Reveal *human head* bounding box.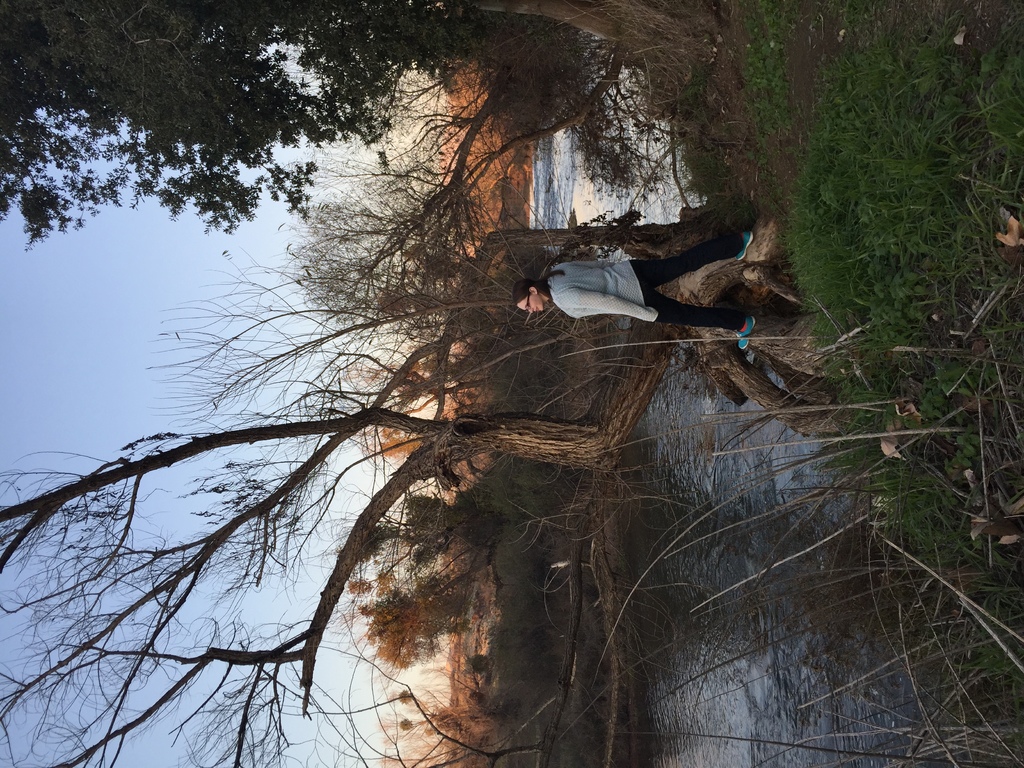
Revealed: [509, 276, 544, 311].
